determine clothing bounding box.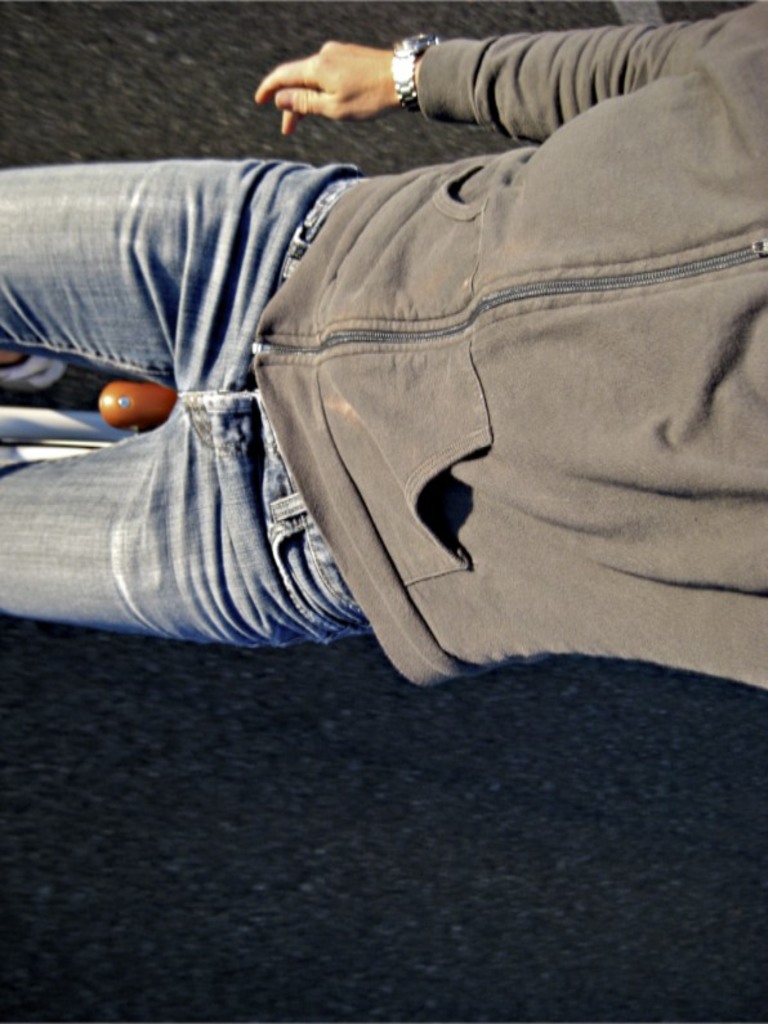
Determined: (0,0,767,697).
